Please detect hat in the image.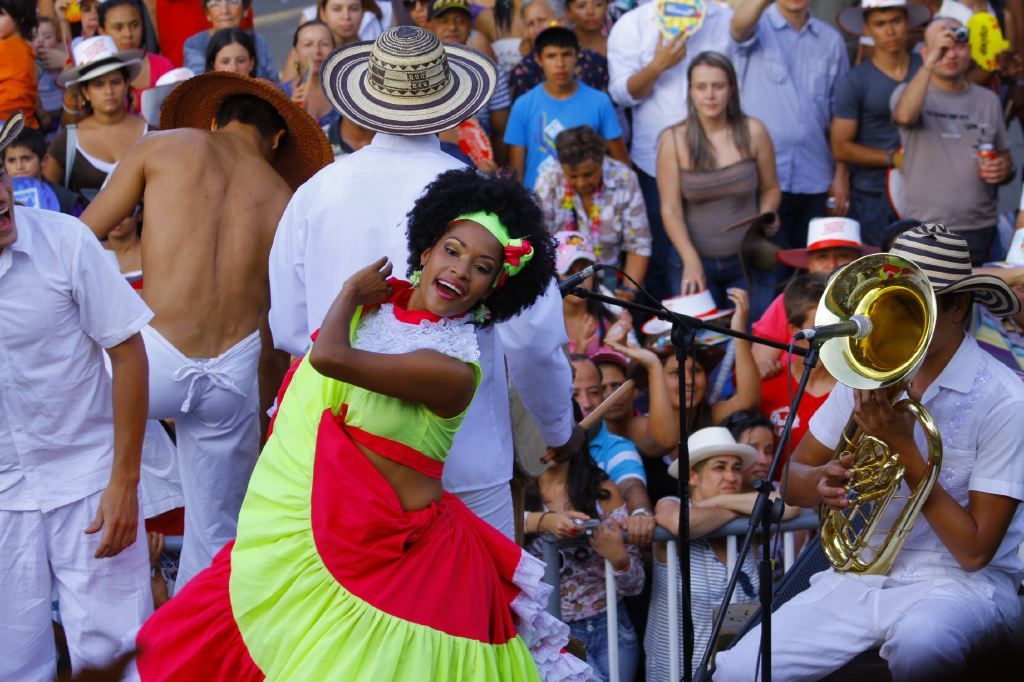
[x1=643, y1=289, x2=738, y2=335].
